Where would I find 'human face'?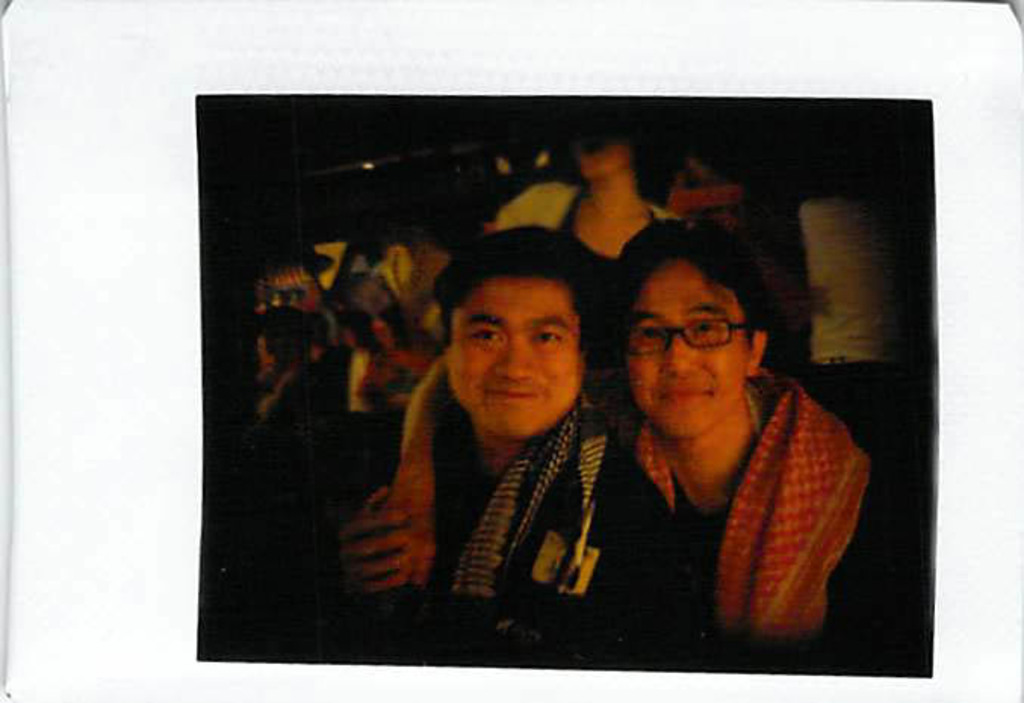
At [left=628, top=260, right=744, bottom=438].
